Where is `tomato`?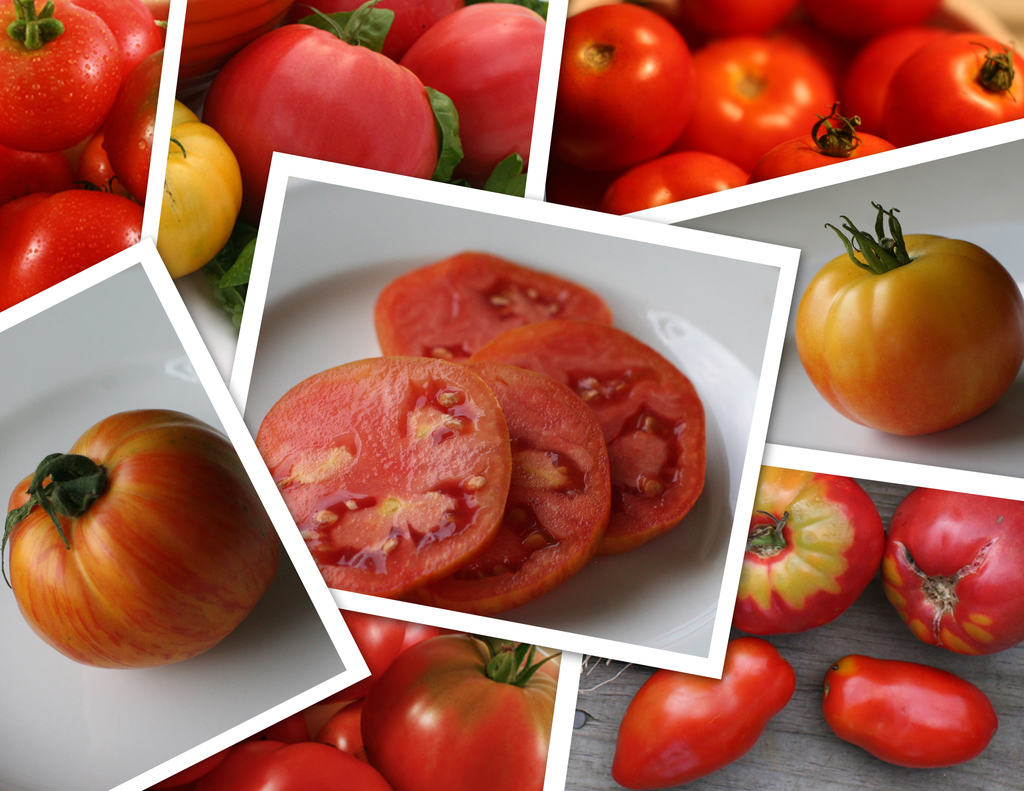
select_region(755, 97, 886, 175).
